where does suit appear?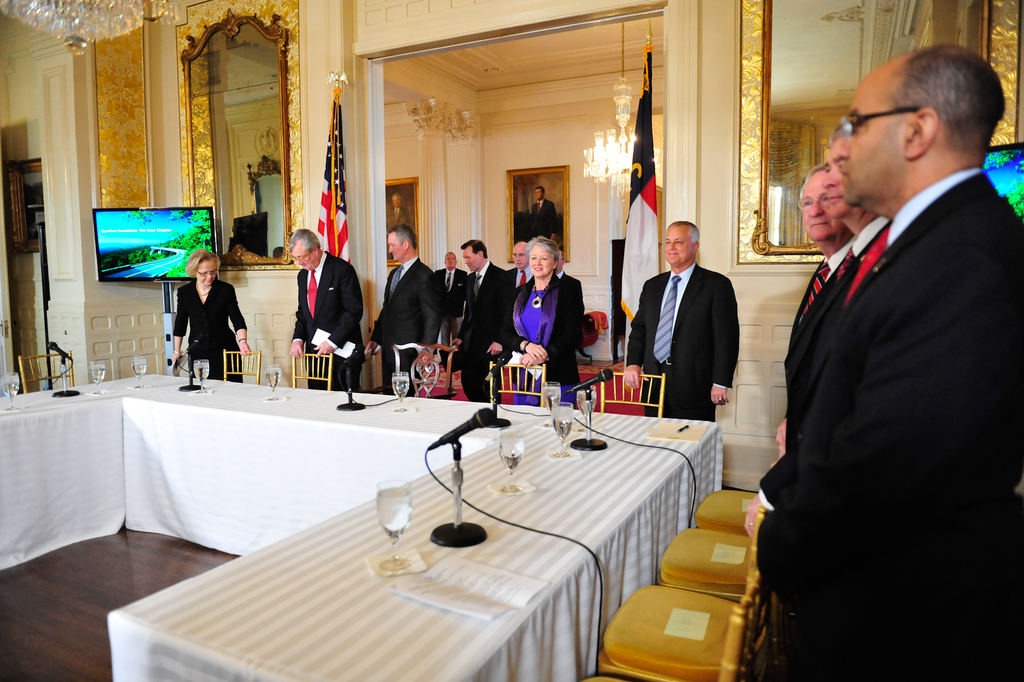
Appears at [370,258,445,401].
